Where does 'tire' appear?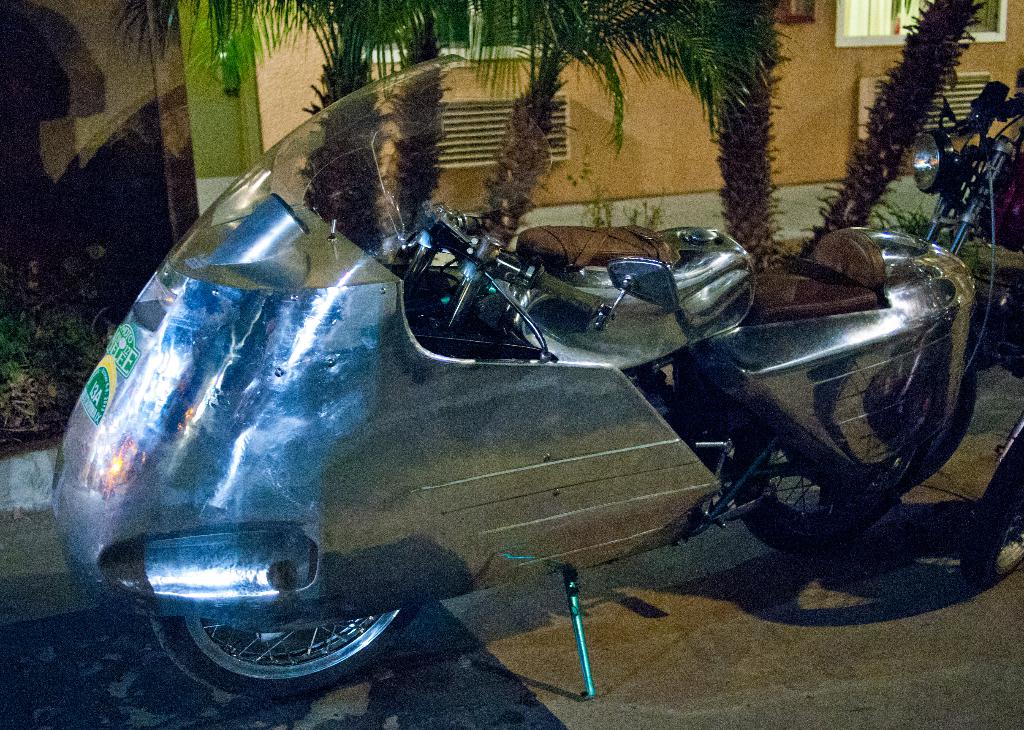
Appears at 157, 595, 409, 698.
